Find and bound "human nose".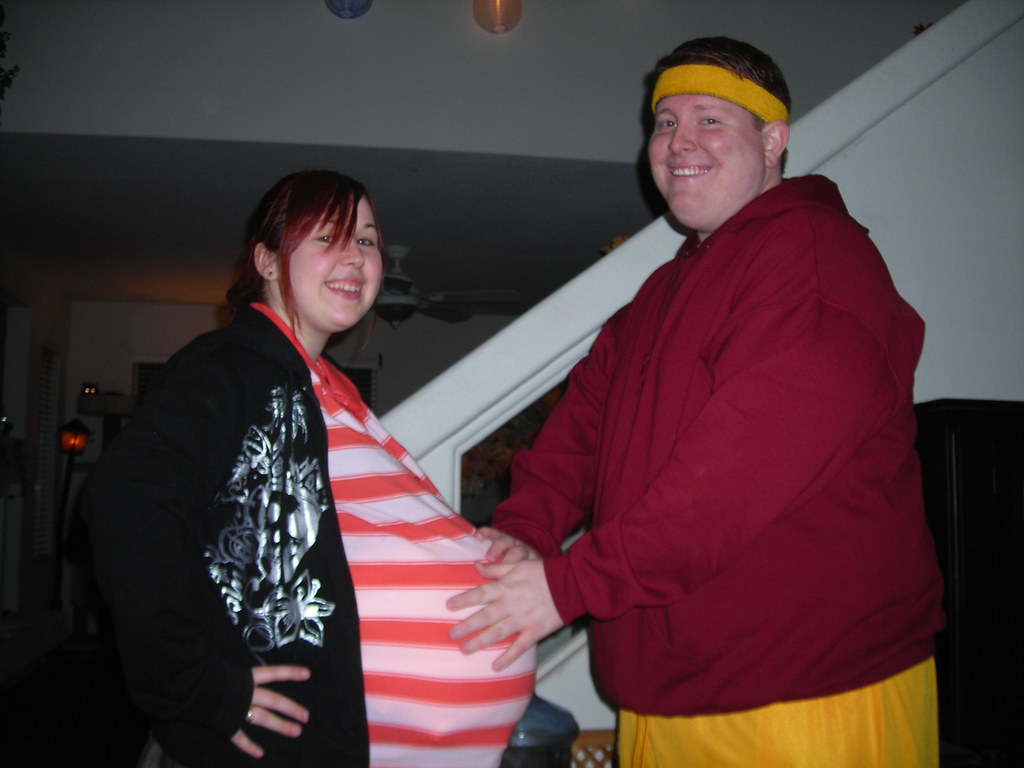
Bound: (671,114,697,152).
